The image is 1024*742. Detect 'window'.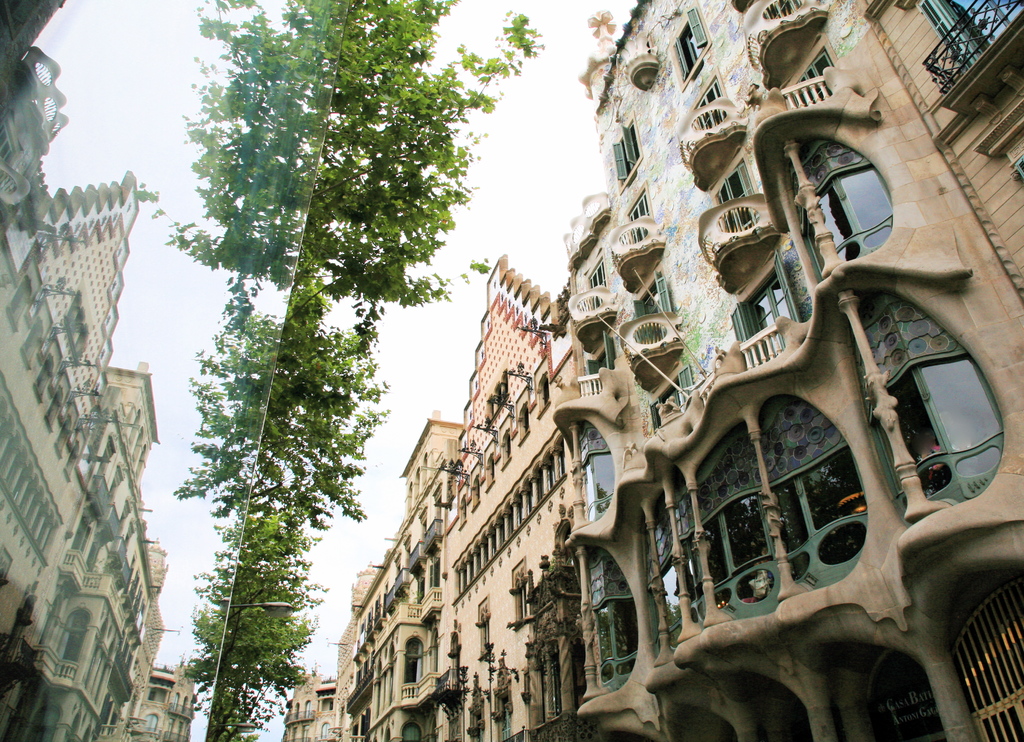
Detection: bbox=(63, 632, 85, 661).
